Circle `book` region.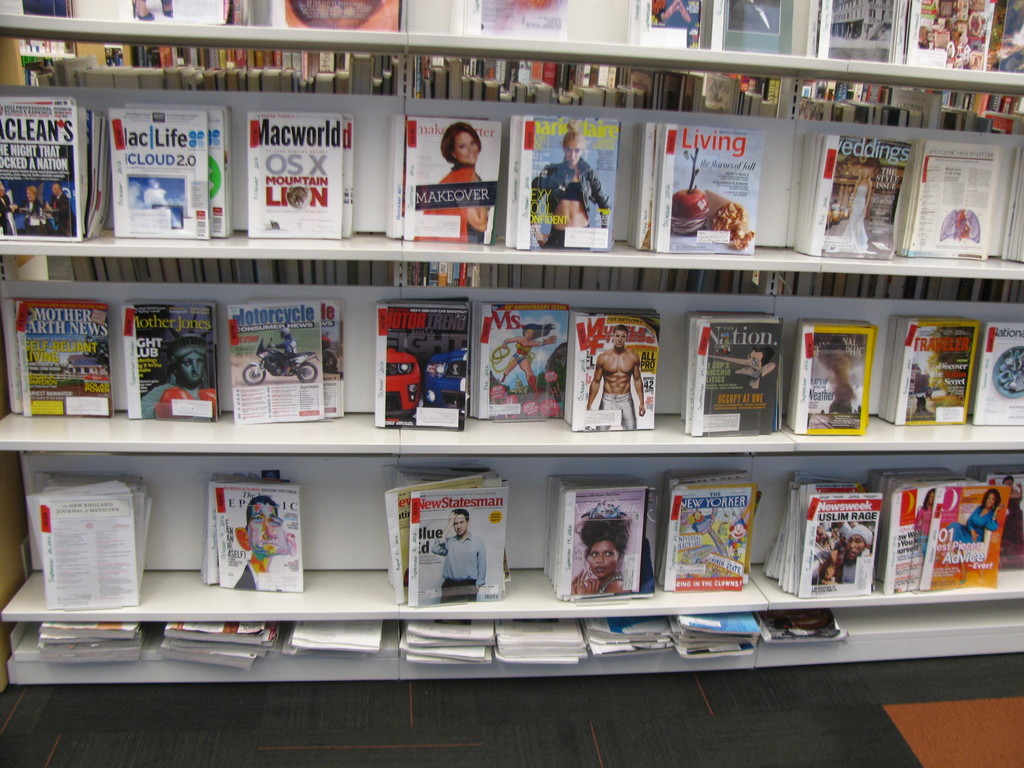
Region: {"x1": 0, "y1": 97, "x2": 109, "y2": 242}.
